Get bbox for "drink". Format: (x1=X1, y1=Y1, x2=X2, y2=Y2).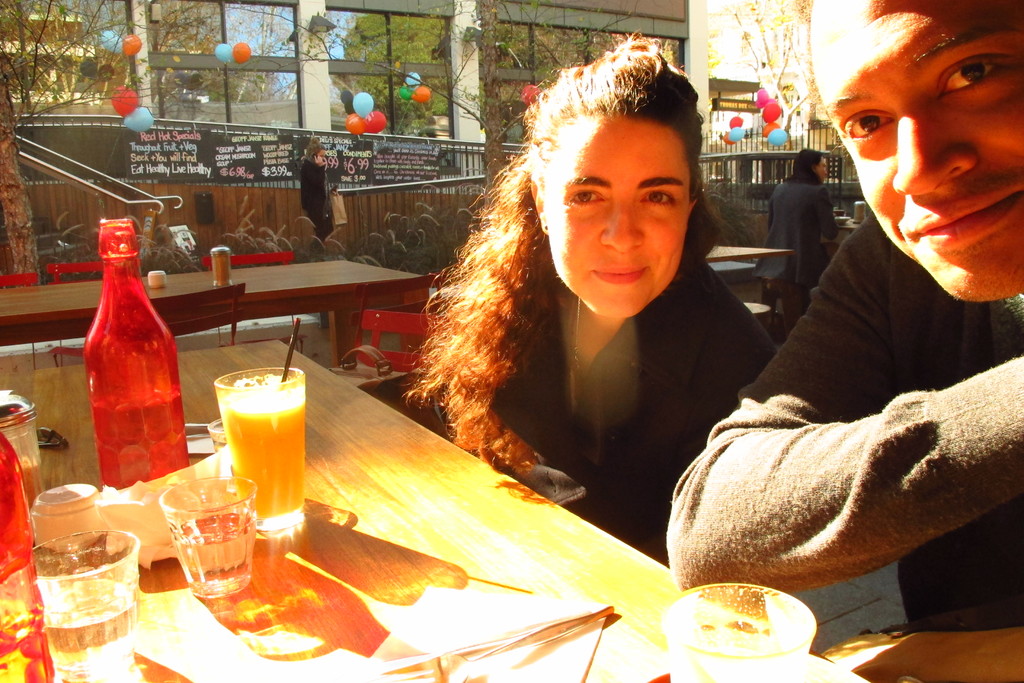
(x1=30, y1=539, x2=140, y2=682).
